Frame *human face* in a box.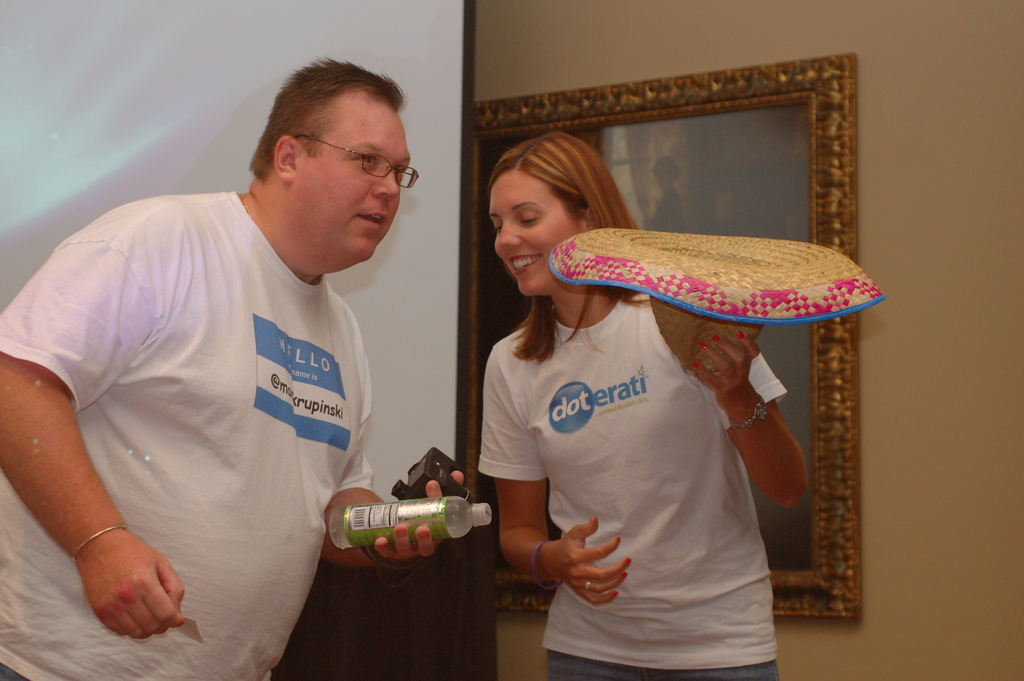
select_region(292, 104, 410, 268).
